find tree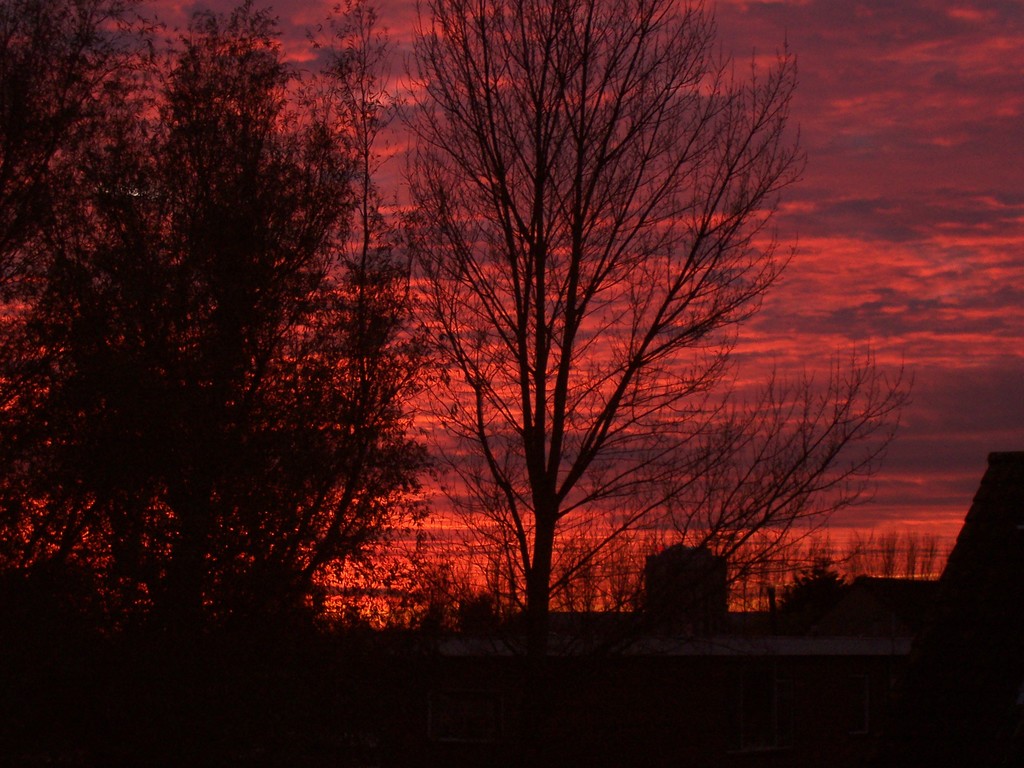
pyautogui.locateOnScreen(562, 342, 920, 631)
